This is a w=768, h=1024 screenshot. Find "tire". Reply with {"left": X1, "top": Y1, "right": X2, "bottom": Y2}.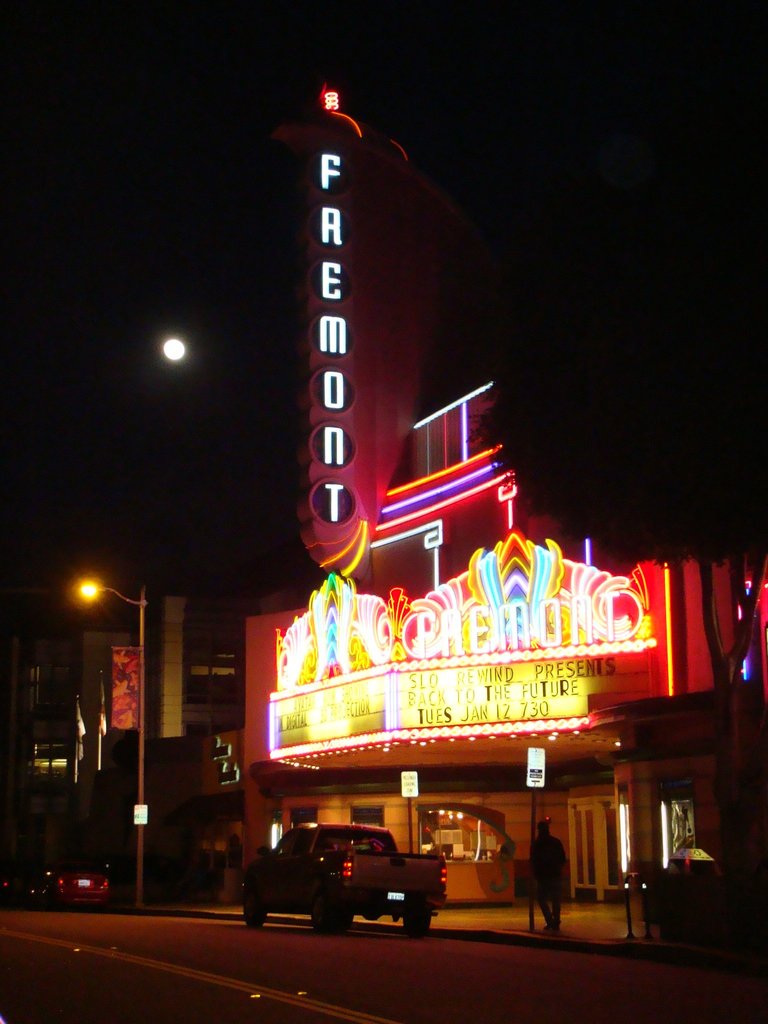
{"left": 239, "top": 872, "right": 262, "bottom": 932}.
